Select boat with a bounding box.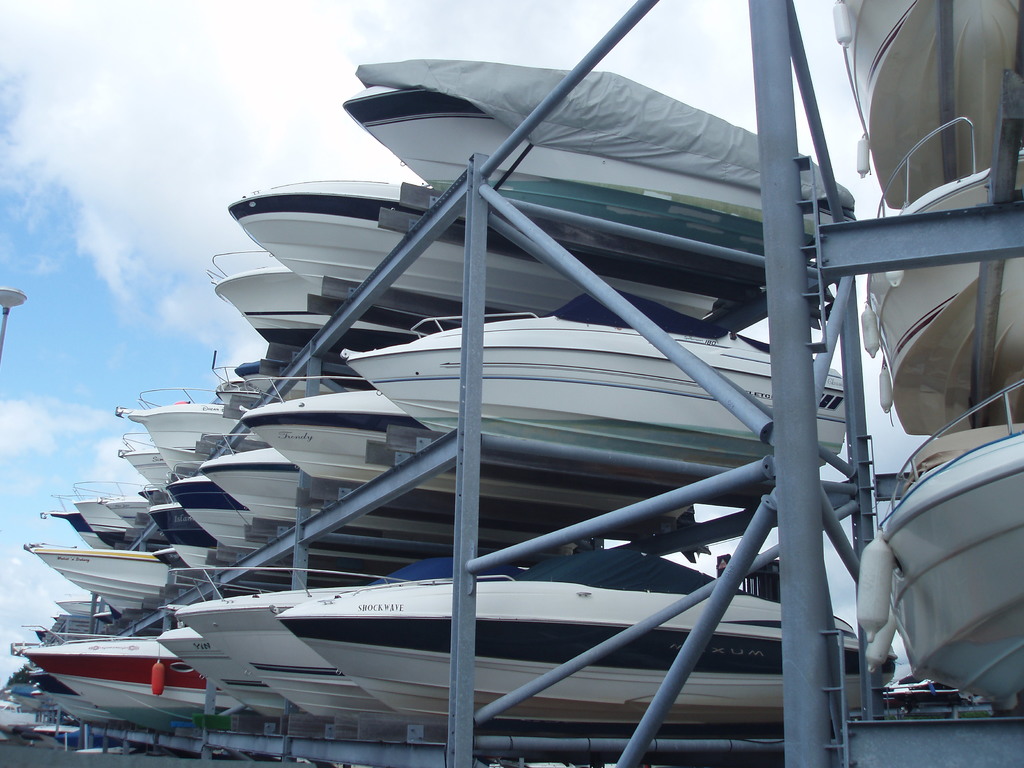
box=[38, 488, 120, 553].
